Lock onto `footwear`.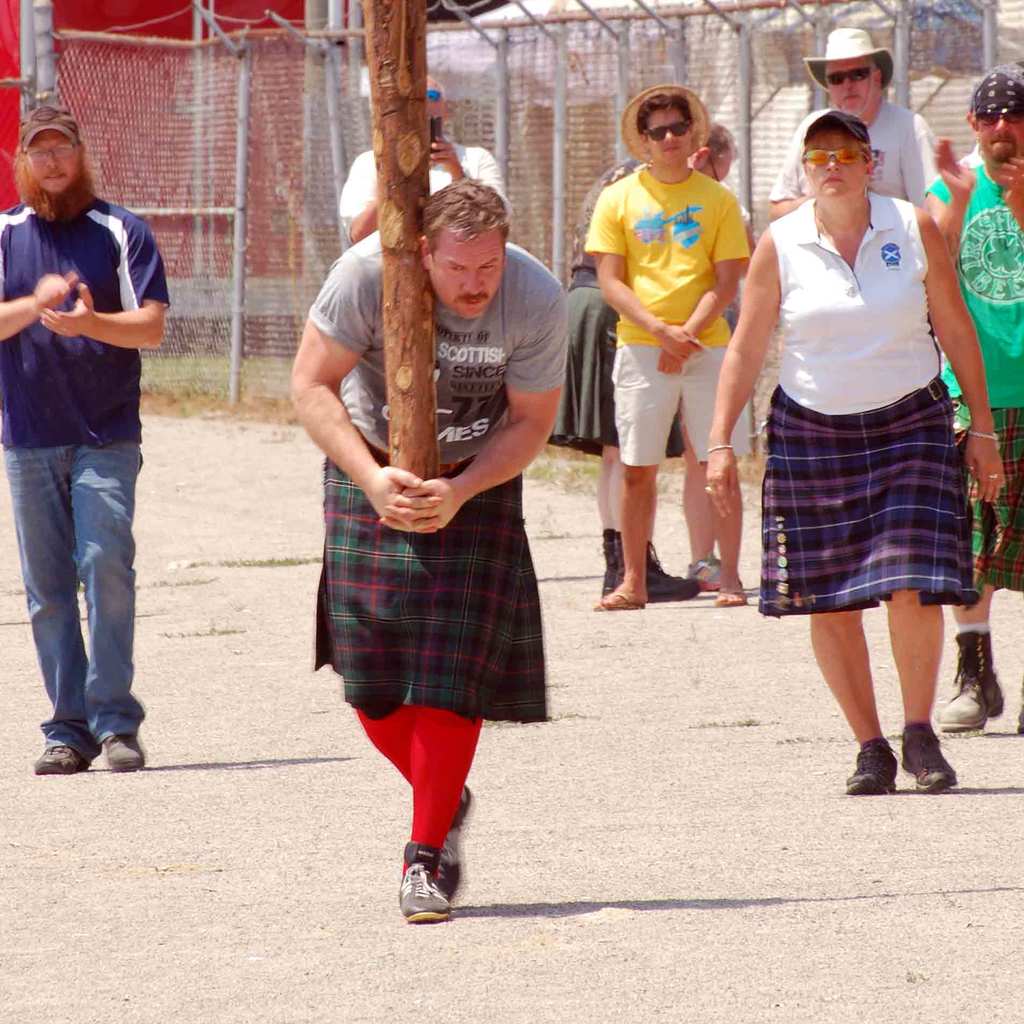
Locked: crop(844, 742, 896, 795).
